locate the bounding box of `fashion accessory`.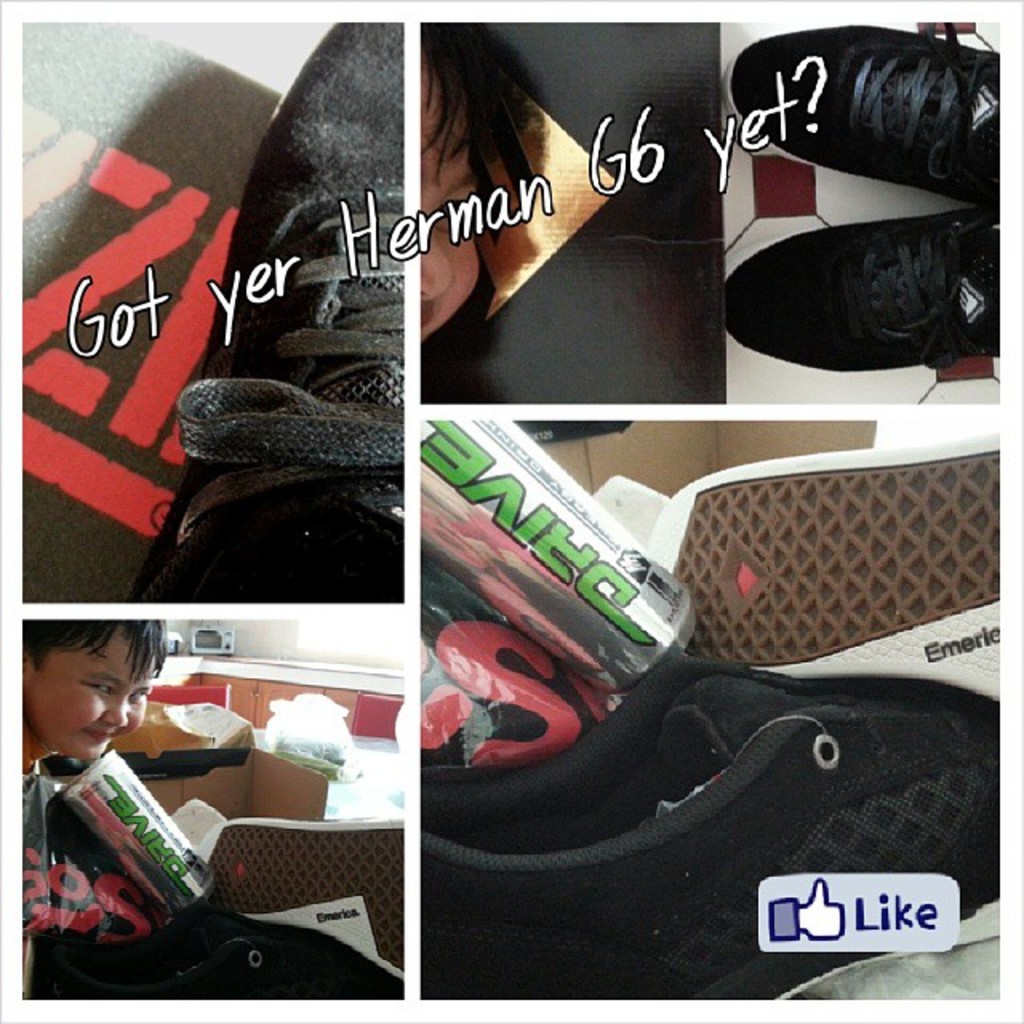
Bounding box: (34,898,405,1005).
